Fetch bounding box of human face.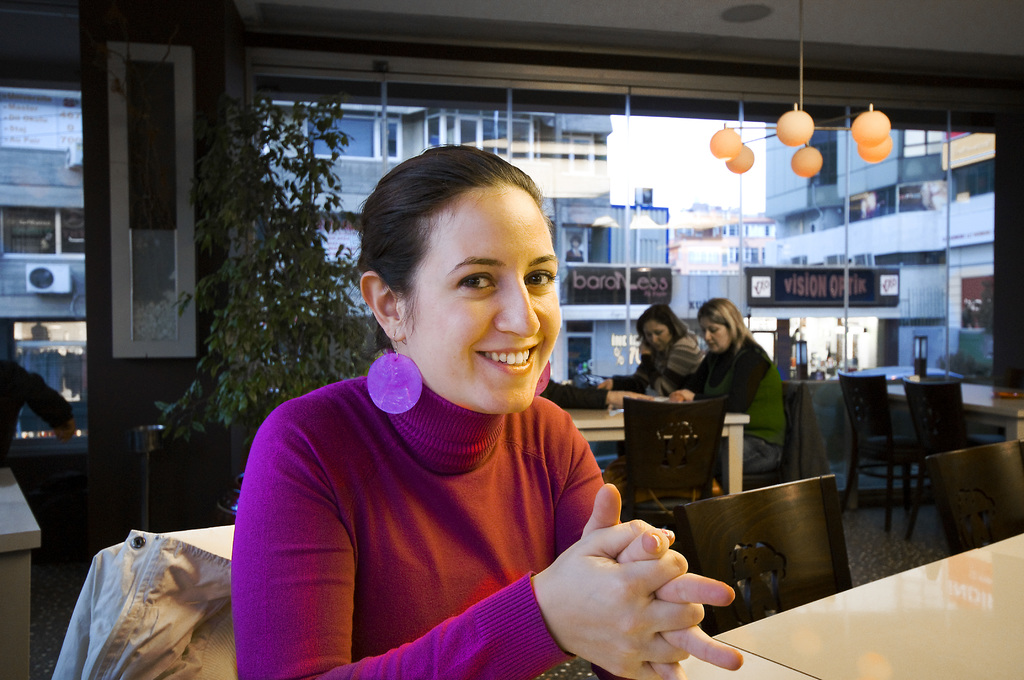
Bbox: <bbox>404, 190, 566, 419</bbox>.
